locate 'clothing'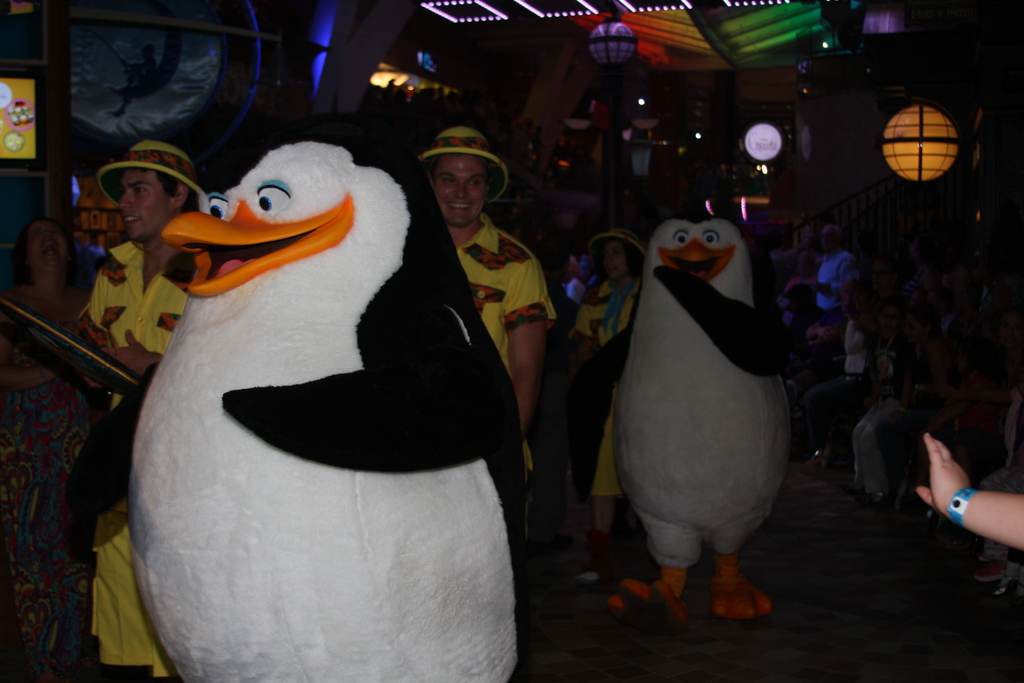
573:279:638:497
